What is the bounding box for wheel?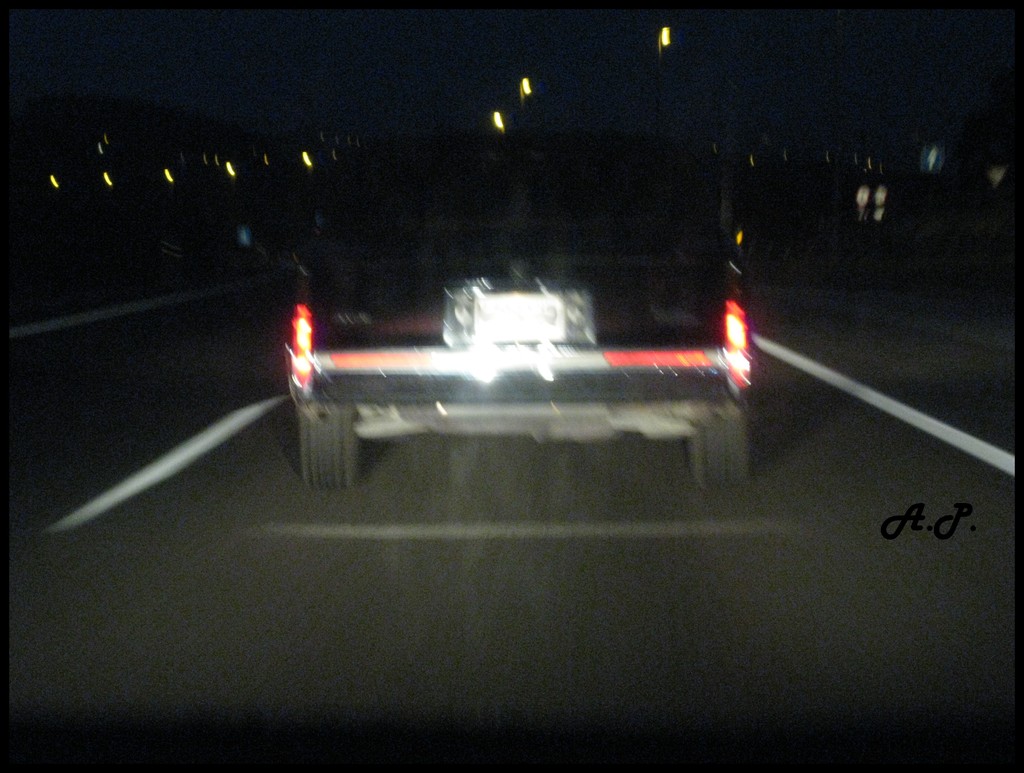
[left=691, top=408, right=749, bottom=485].
